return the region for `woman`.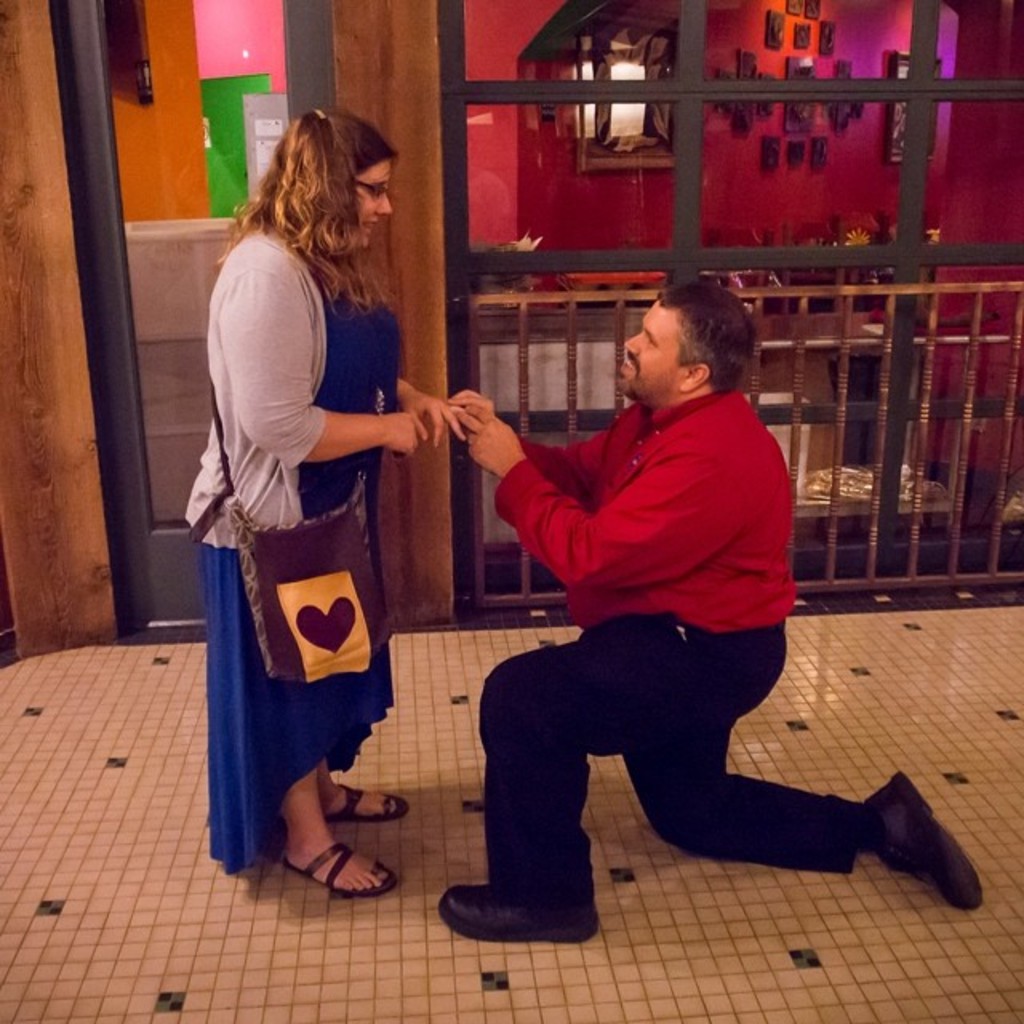
locate(186, 115, 456, 894).
